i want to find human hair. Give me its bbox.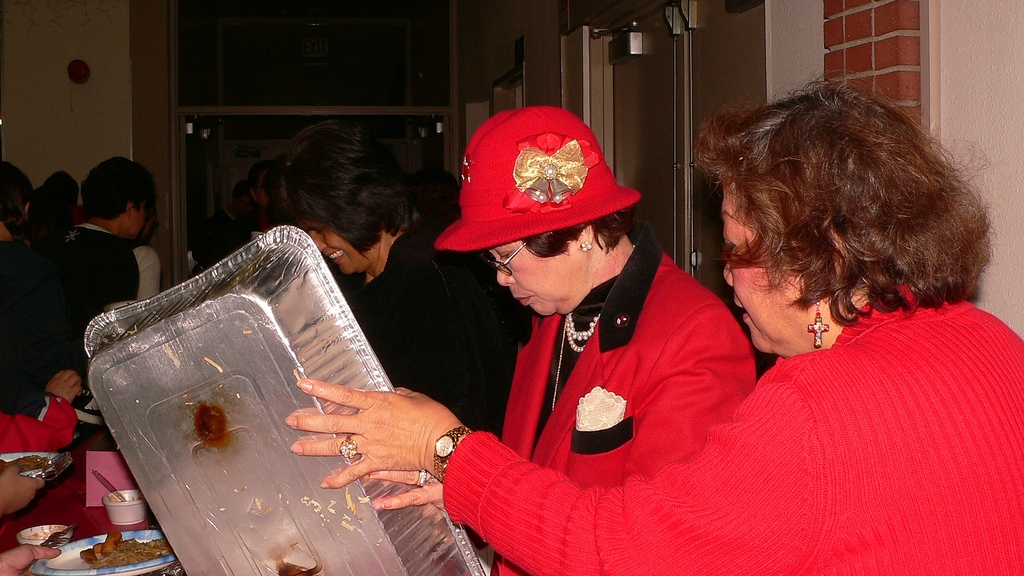
<box>0,157,42,243</box>.
